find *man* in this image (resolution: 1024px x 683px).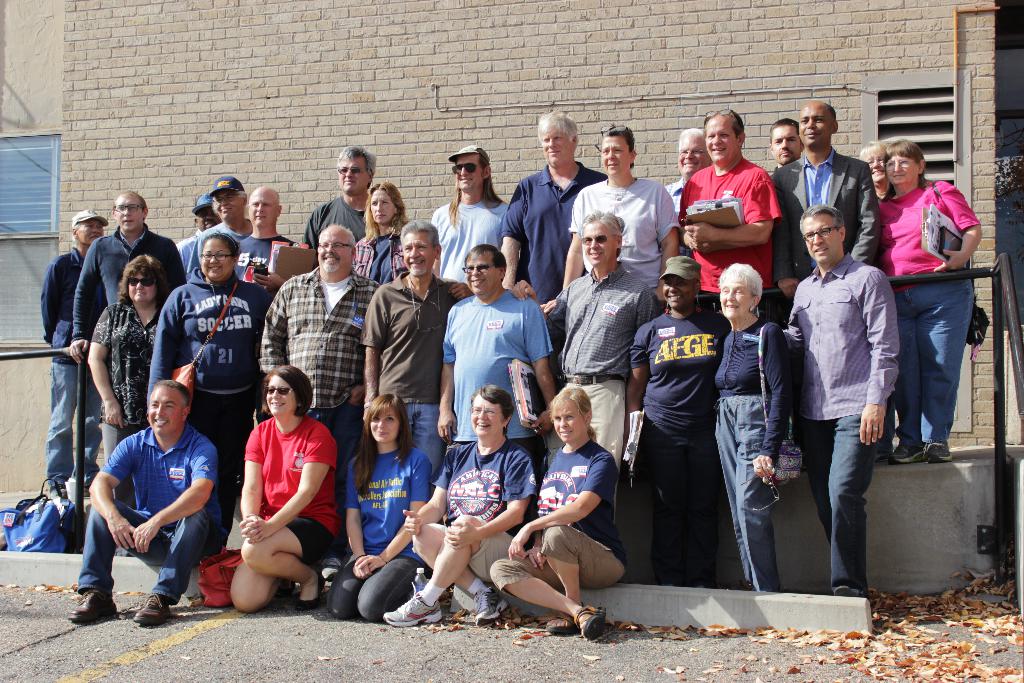
x1=44, y1=208, x2=108, y2=499.
